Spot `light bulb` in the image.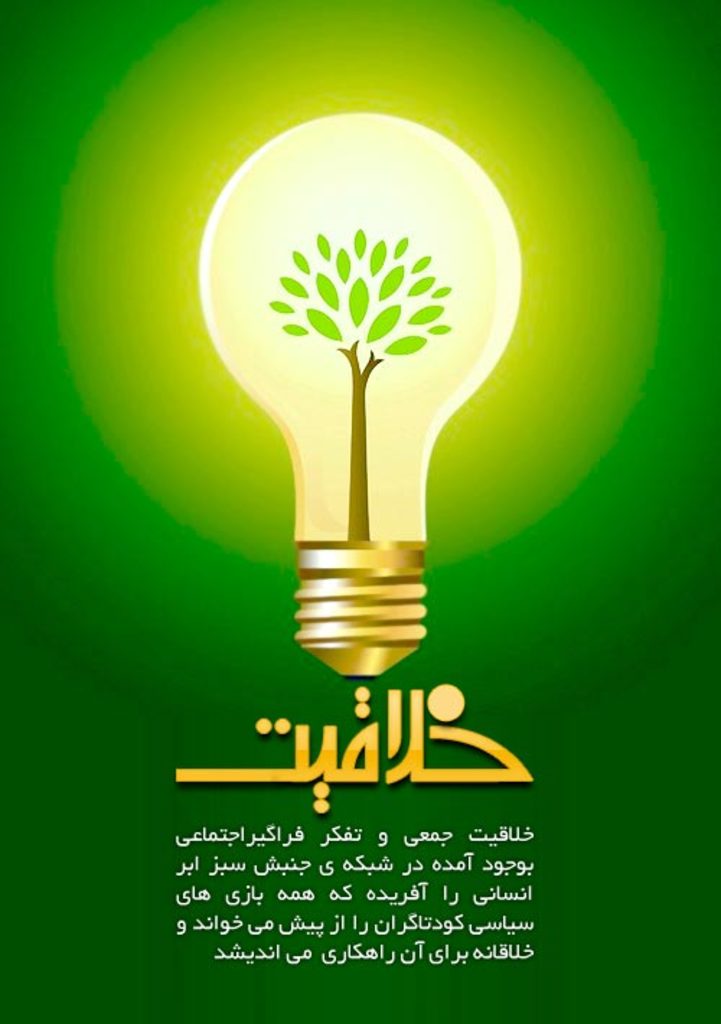
`light bulb` found at 195 110 523 679.
